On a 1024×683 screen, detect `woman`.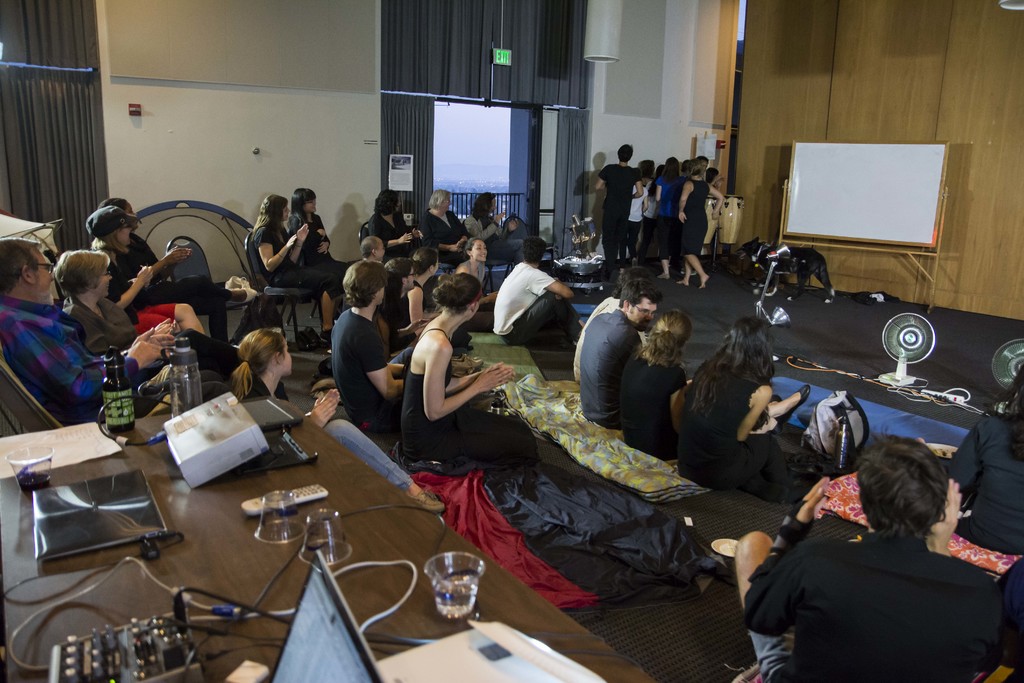
crop(86, 204, 249, 342).
